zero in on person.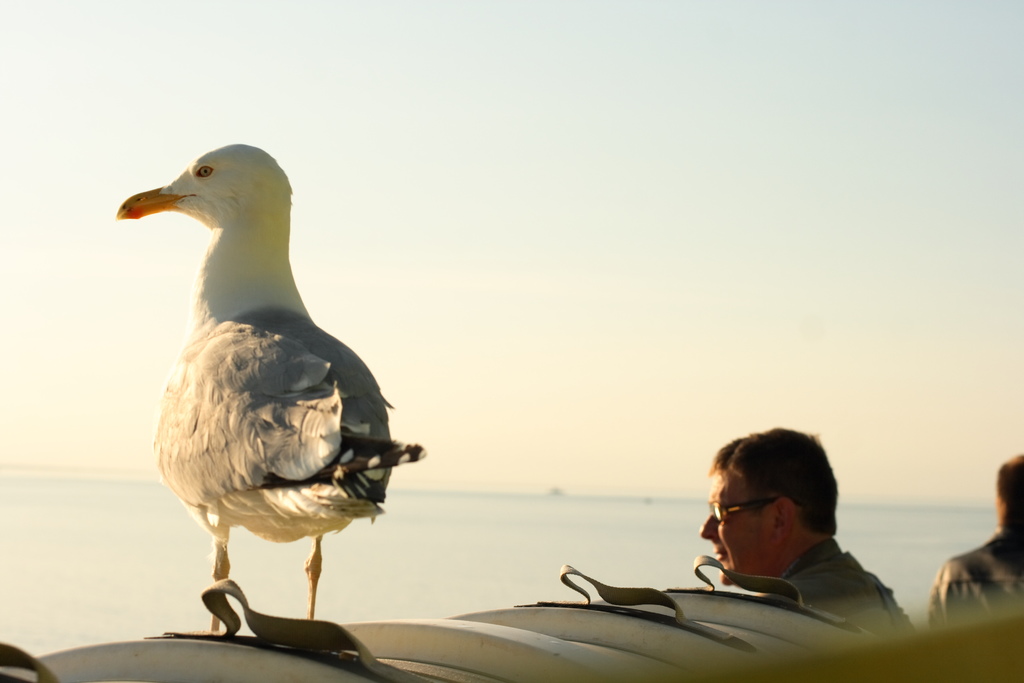
Zeroed in: left=924, top=453, right=1023, bottom=624.
